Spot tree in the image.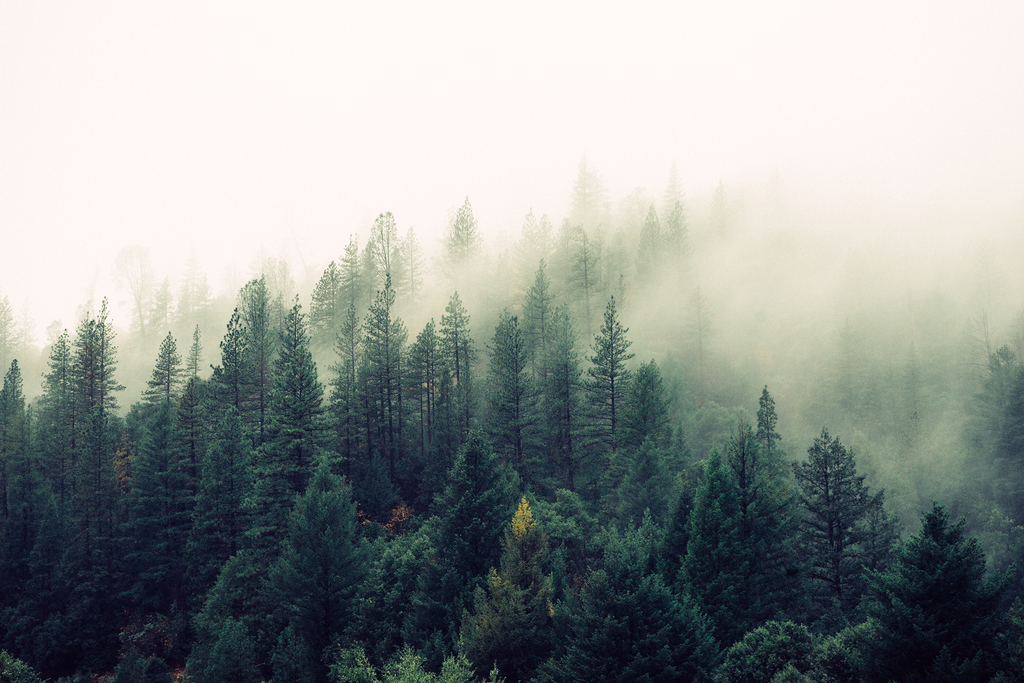
tree found at <bbox>481, 304, 531, 486</bbox>.
